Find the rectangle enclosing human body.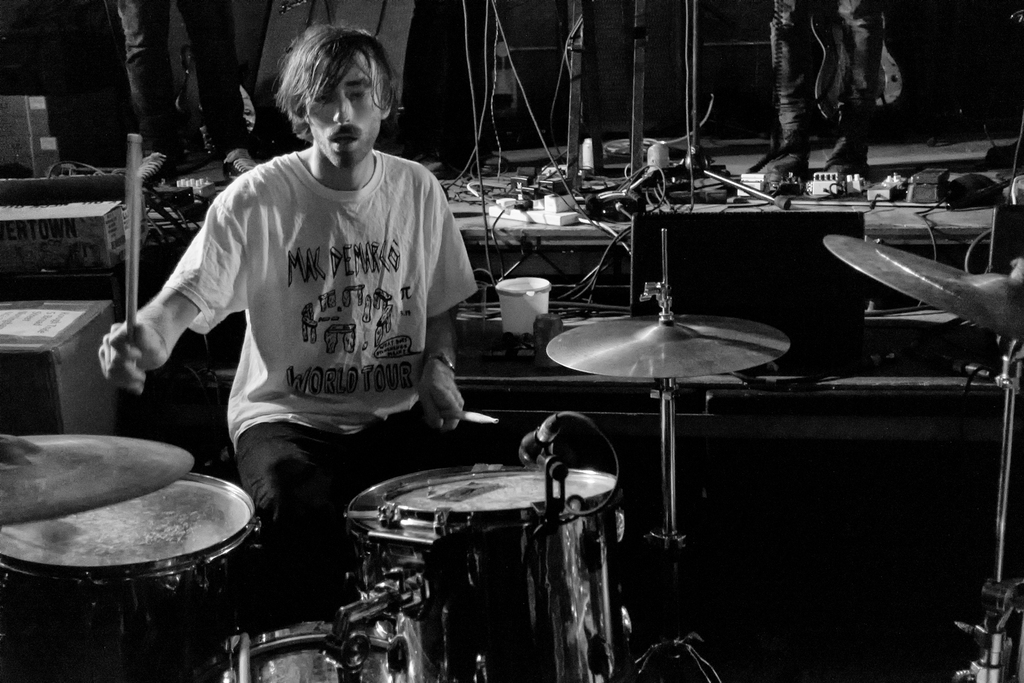
box(93, 24, 468, 627).
